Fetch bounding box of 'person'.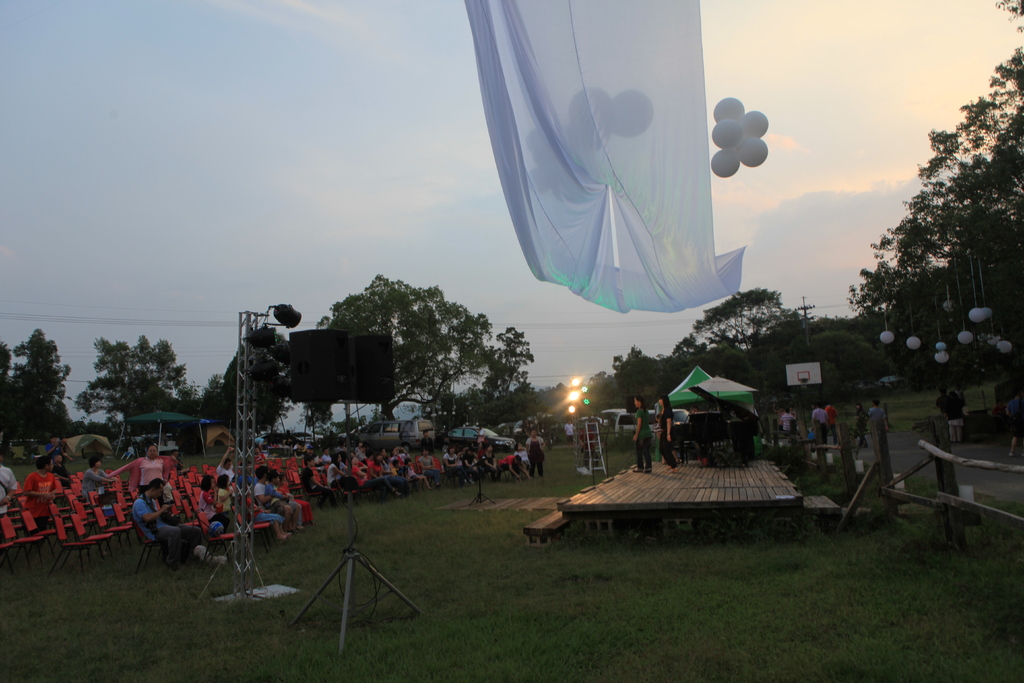
Bbox: [x1=135, y1=443, x2=168, y2=486].
